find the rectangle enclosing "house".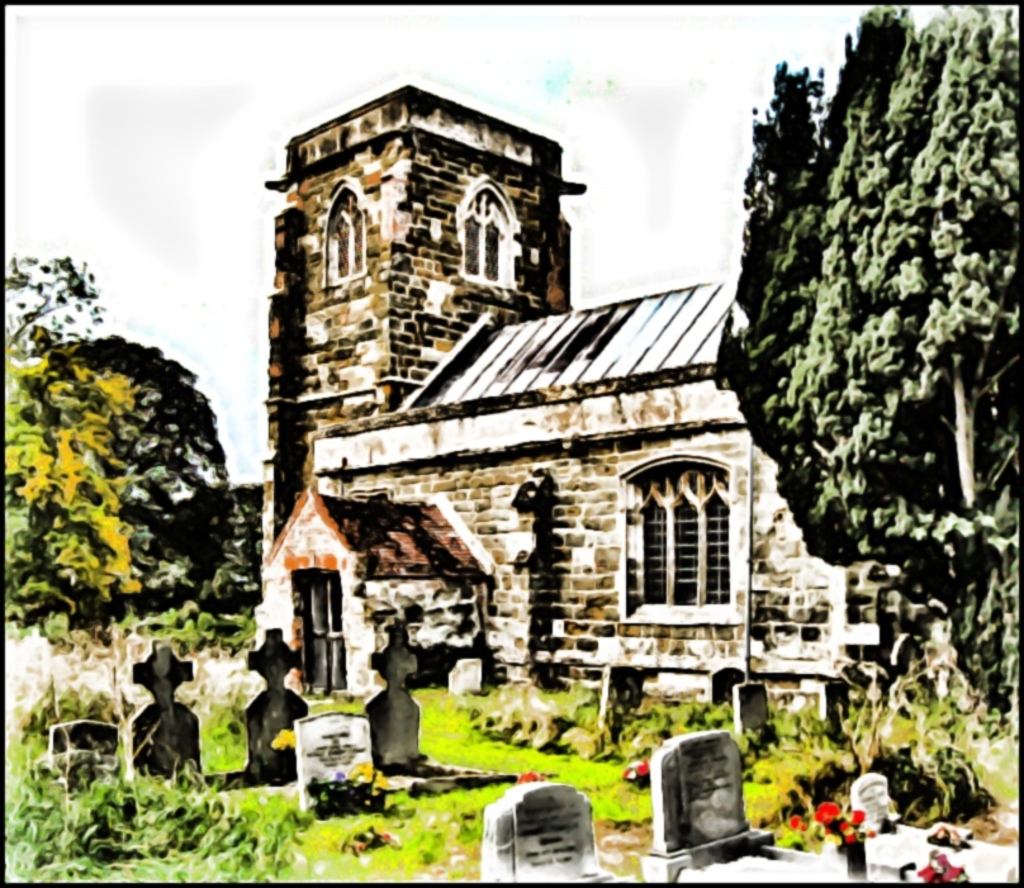
[253,85,866,693].
